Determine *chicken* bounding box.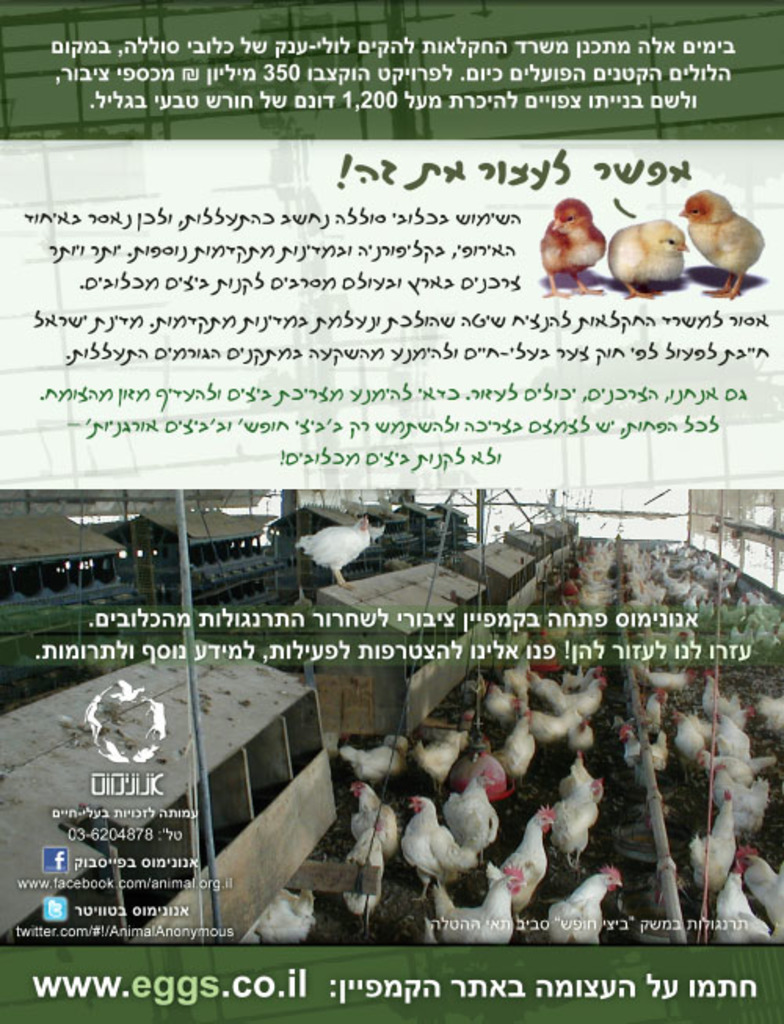
Determined: 547,862,621,947.
